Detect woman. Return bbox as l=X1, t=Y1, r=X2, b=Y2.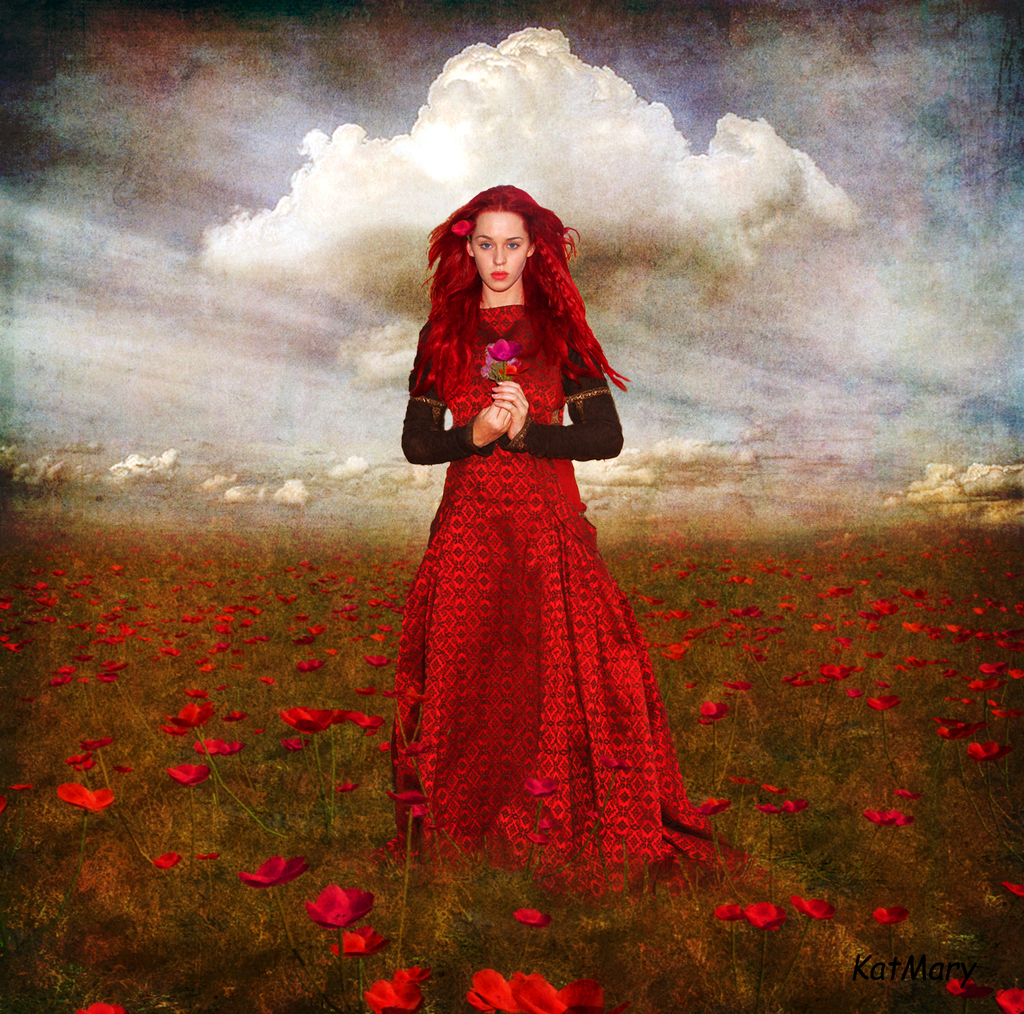
l=365, t=159, r=706, b=889.
